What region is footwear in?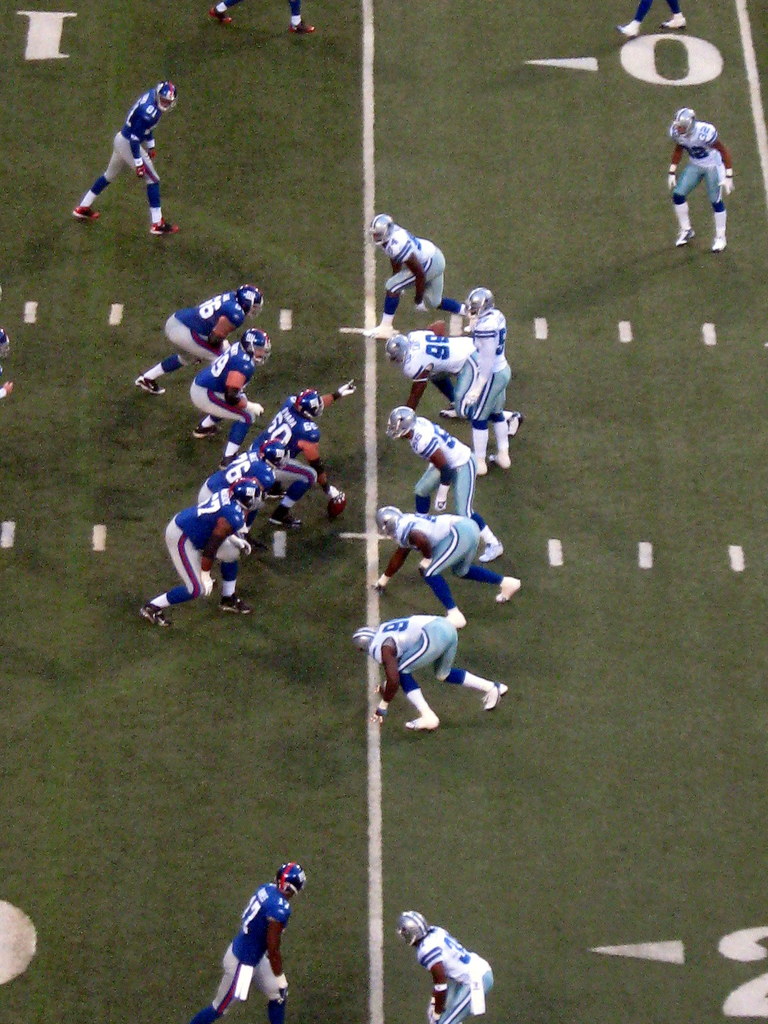
{"left": 247, "top": 531, "right": 268, "bottom": 547}.
